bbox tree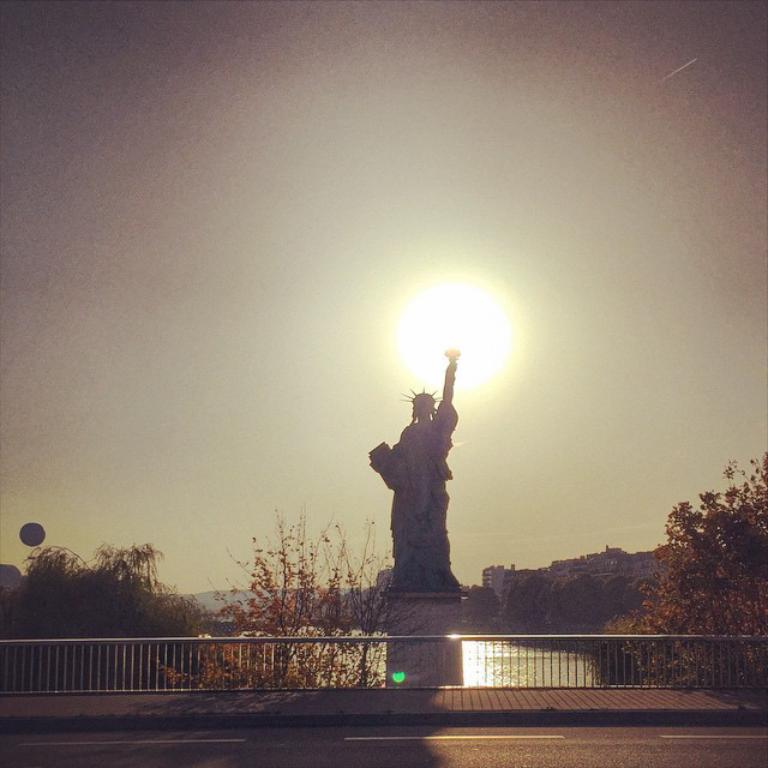
{"x1": 26, "y1": 547, "x2": 204, "y2": 676}
